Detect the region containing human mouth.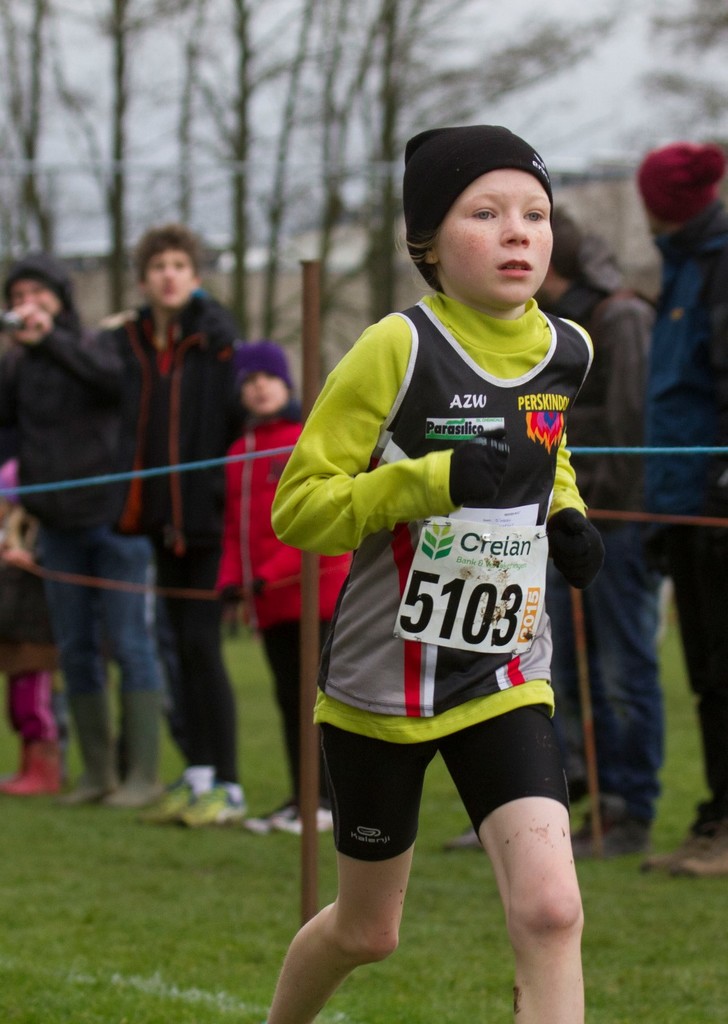
498:257:535:273.
